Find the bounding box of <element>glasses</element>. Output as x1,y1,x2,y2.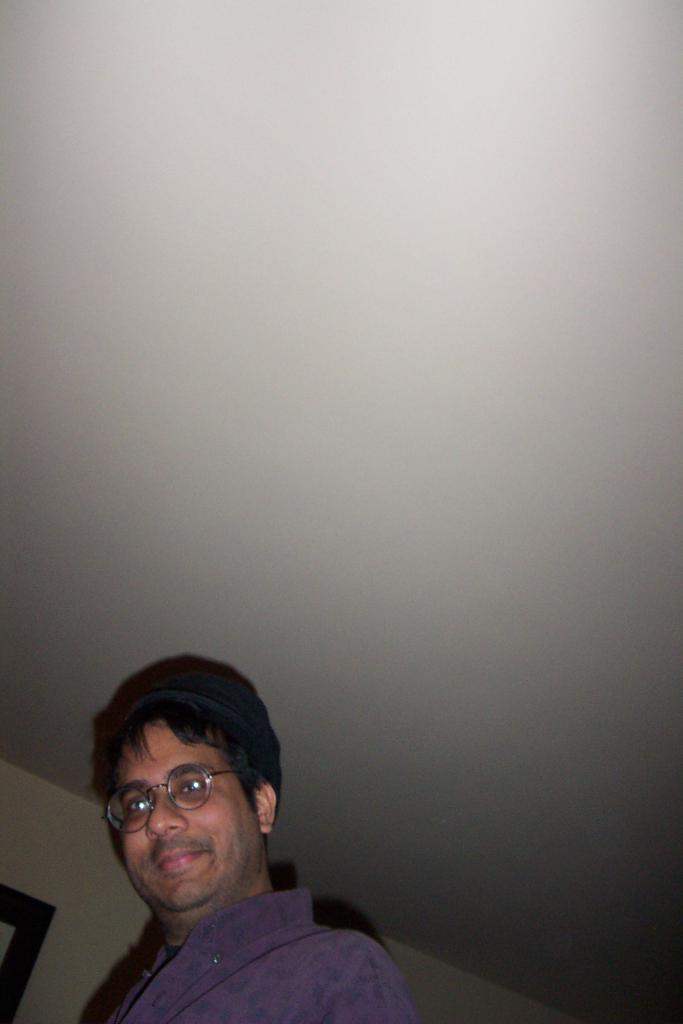
101,773,274,840.
